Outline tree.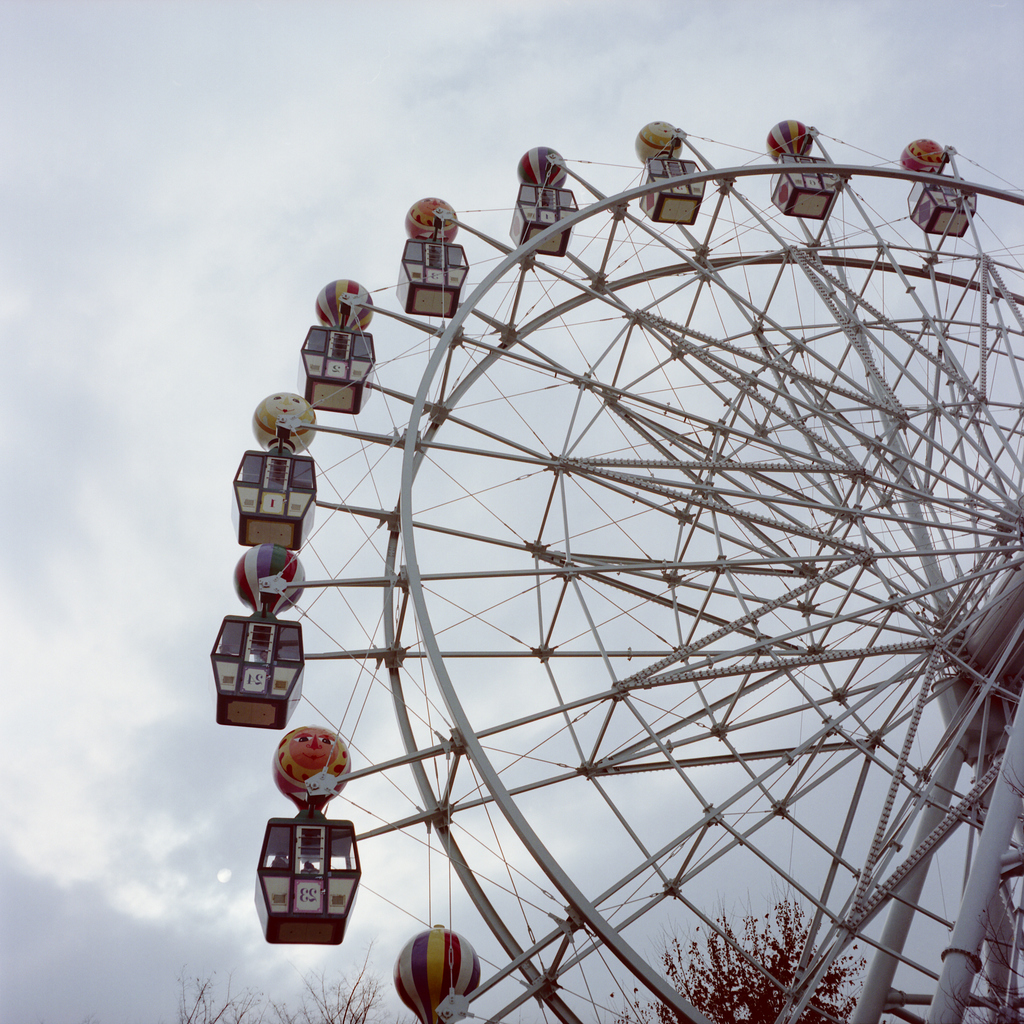
Outline: select_region(186, 928, 381, 1012).
